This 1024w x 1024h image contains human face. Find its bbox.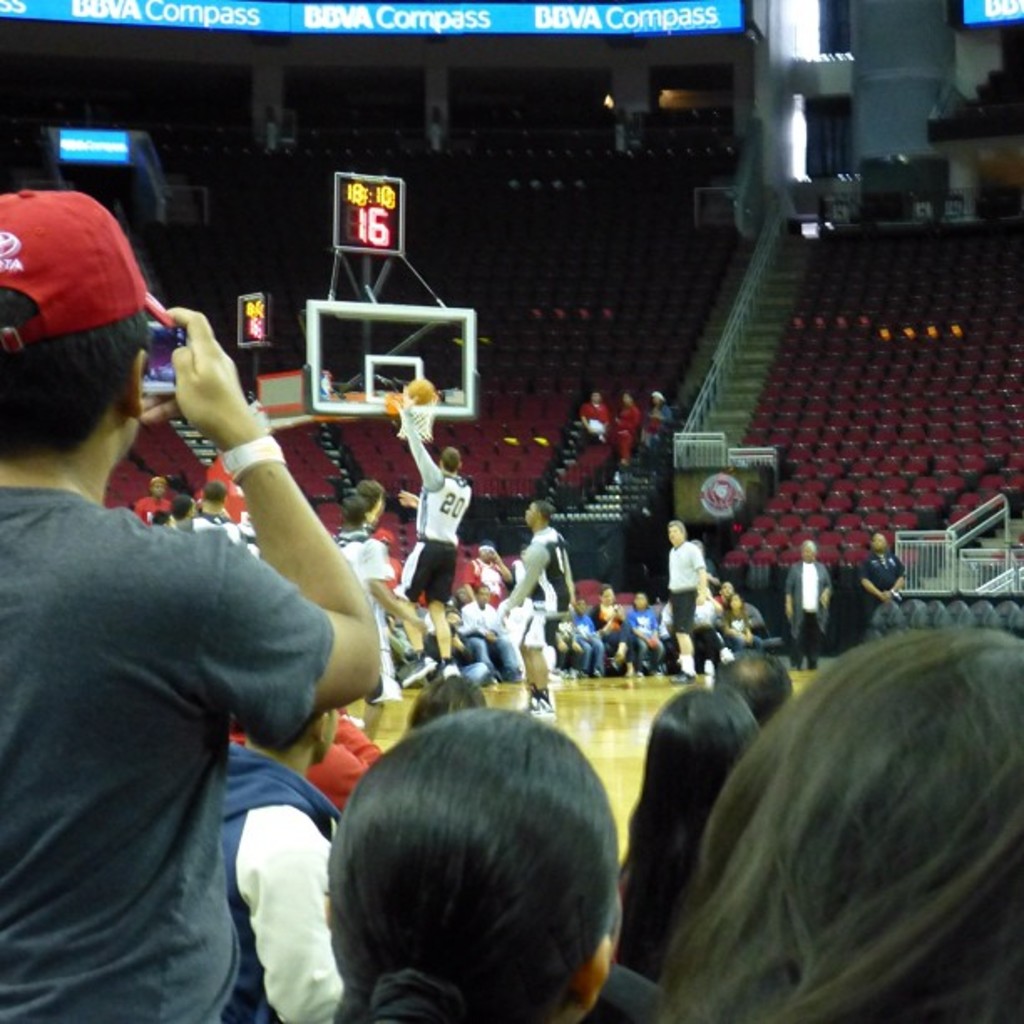
crop(477, 587, 487, 604).
